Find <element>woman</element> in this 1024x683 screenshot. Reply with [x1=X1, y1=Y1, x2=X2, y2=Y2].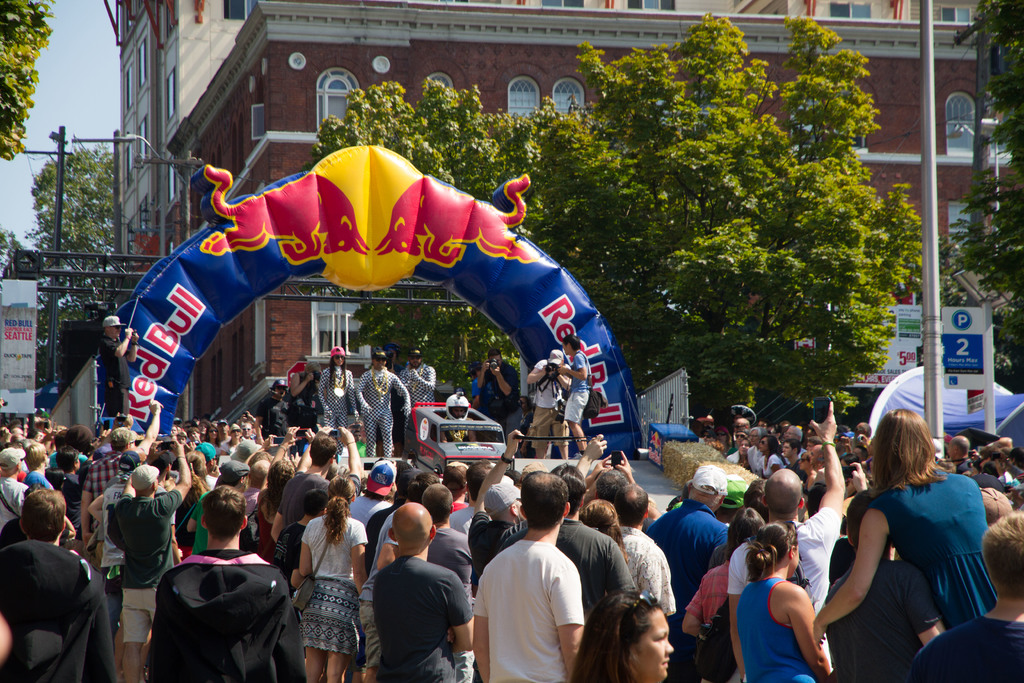
[x1=734, y1=523, x2=829, y2=682].
